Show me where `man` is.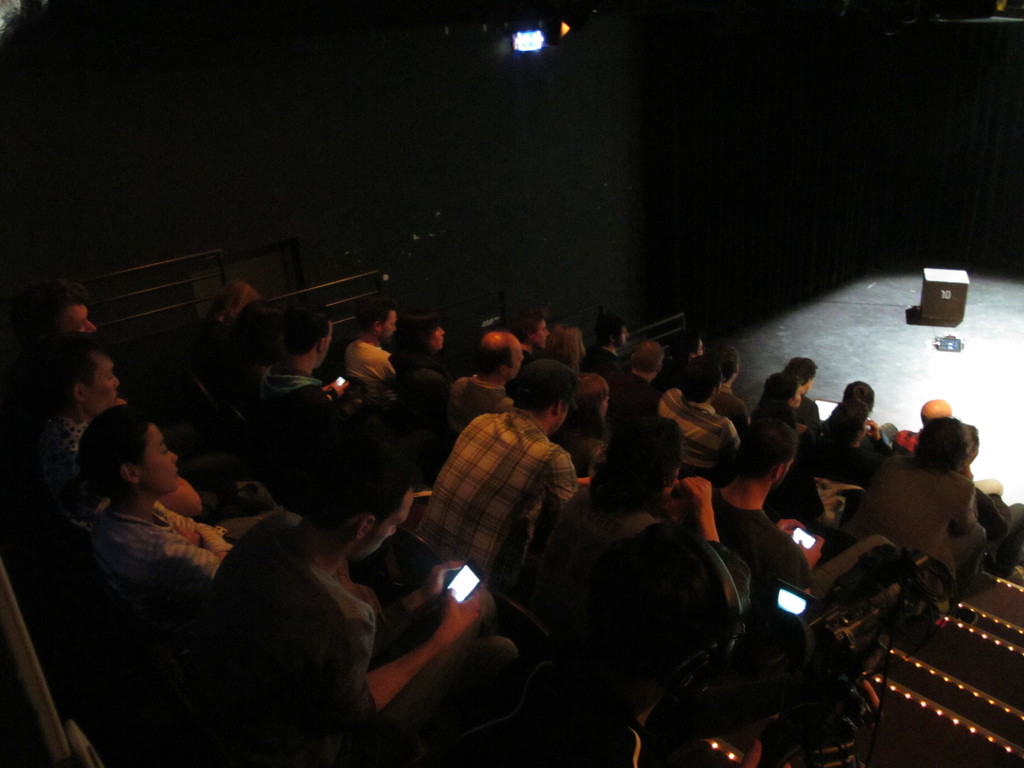
`man` is at pyautogui.locateOnScreen(662, 364, 726, 509).
